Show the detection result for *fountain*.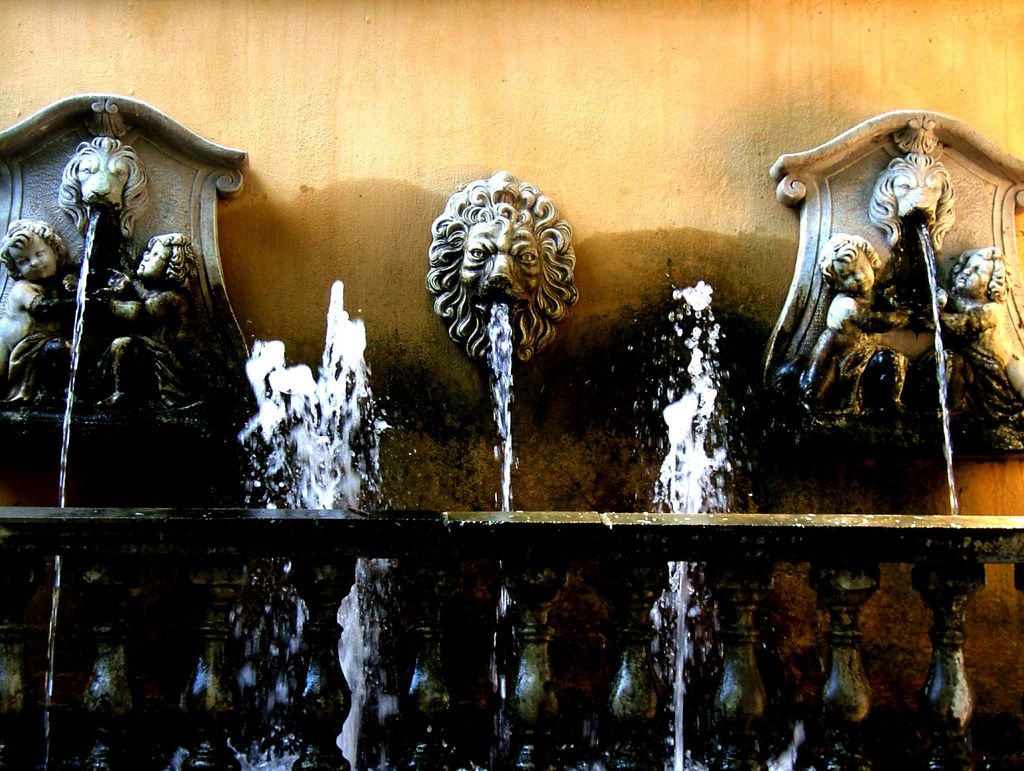
select_region(727, 70, 1023, 595).
